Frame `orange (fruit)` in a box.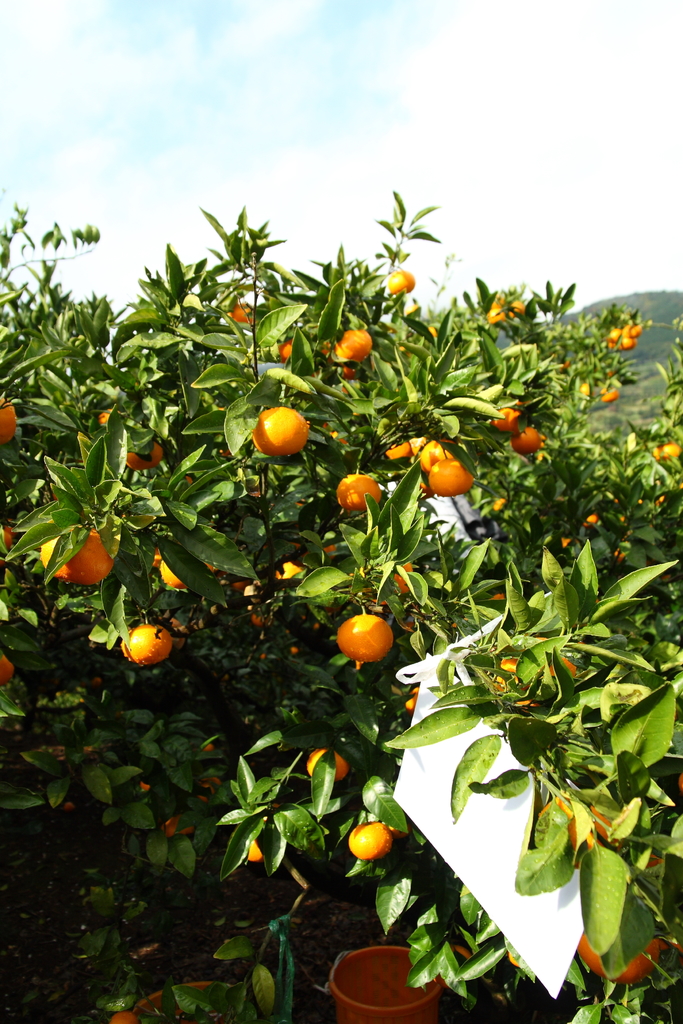
{"x1": 275, "y1": 325, "x2": 306, "y2": 367}.
